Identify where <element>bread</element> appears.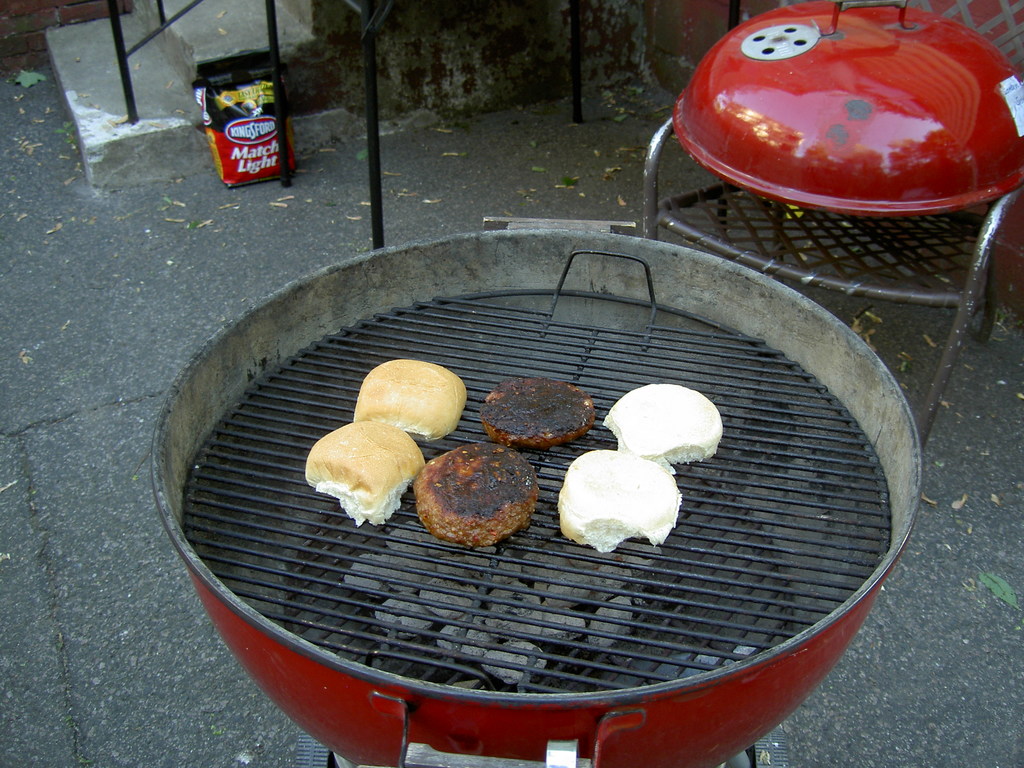
Appears at region(480, 378, 594, 441).
